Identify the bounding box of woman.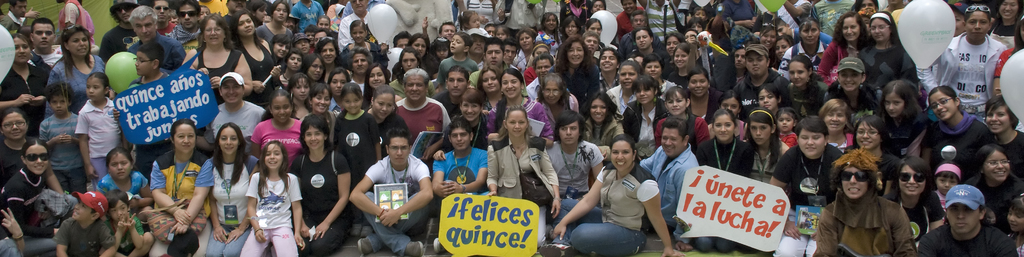
Rect(388, 49, 431, 104).
